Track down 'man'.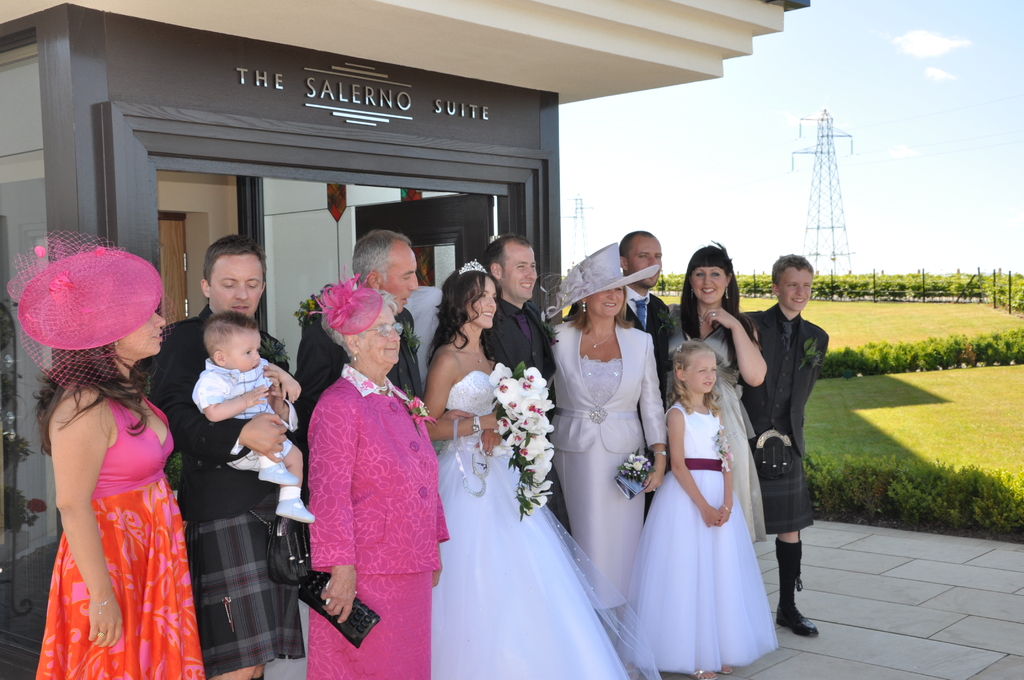
Tracked to box=[618, 228, 676, 524].
